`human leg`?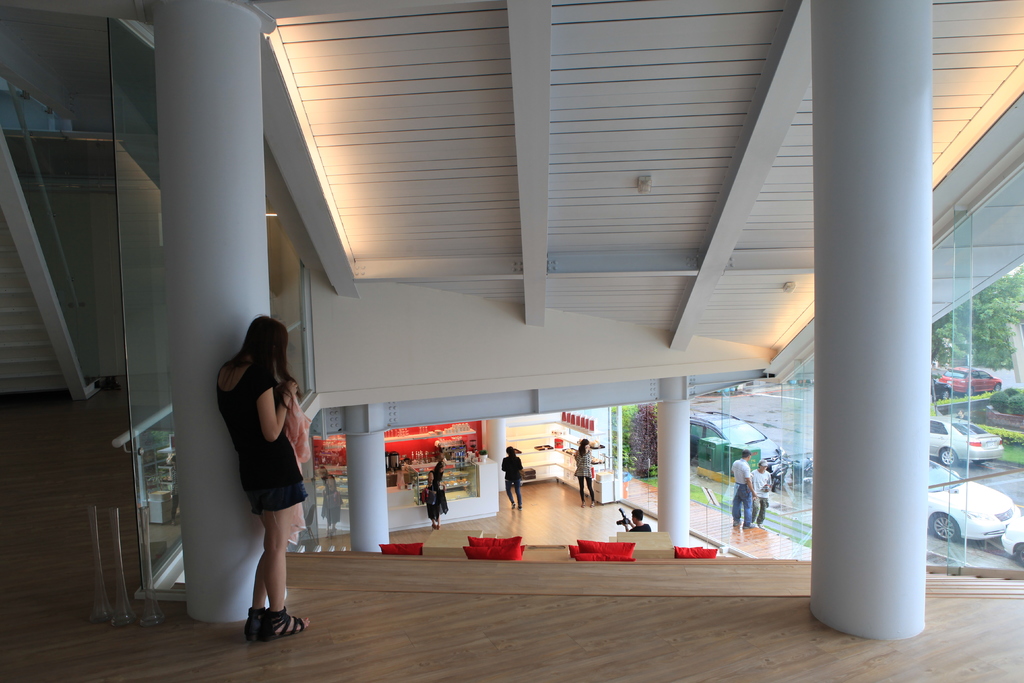
<bbox>740, 482, 756, 529</bbox>
